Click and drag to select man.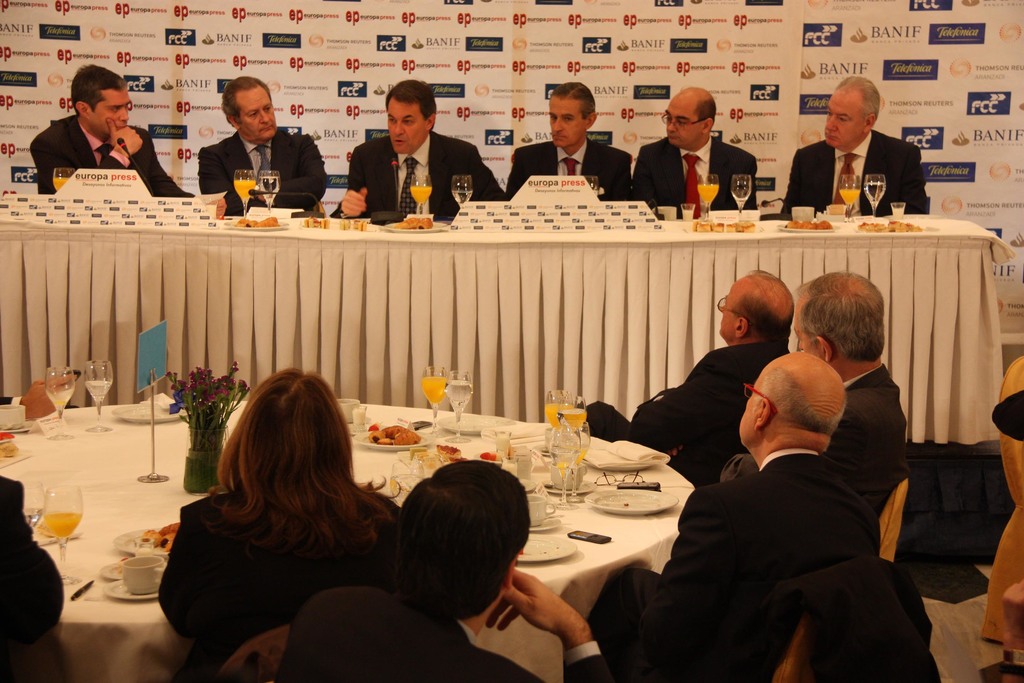
Selection: {"left": 583, "top": 269, "right": 798, "bottom": 485}.
